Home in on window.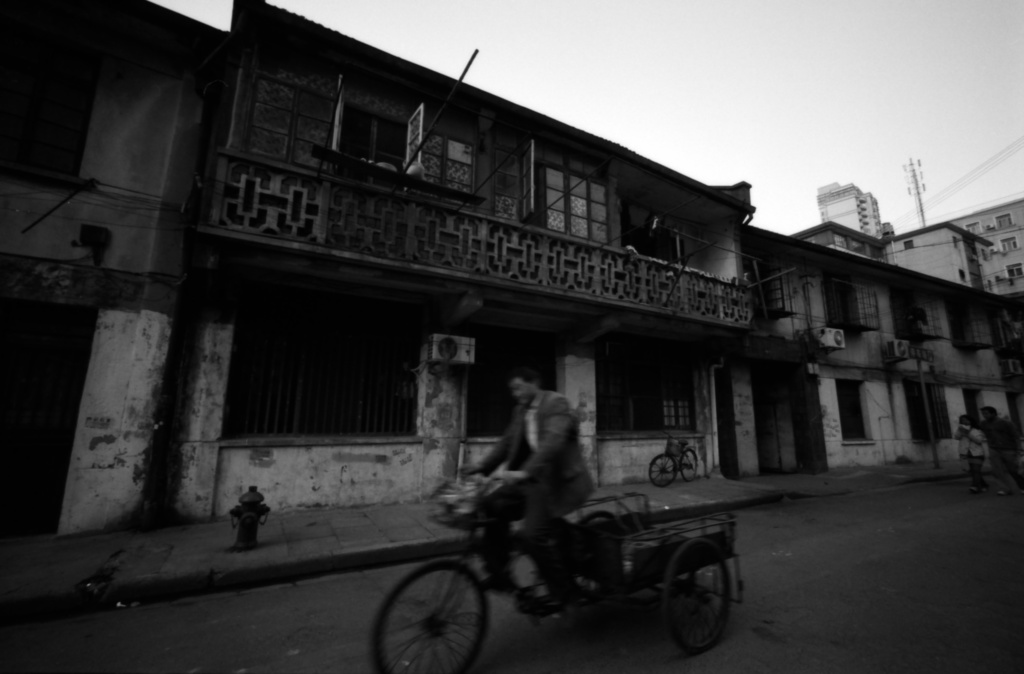
Homed in at pyautogui.locateOnScreen(995, 212, 1017, 227).
